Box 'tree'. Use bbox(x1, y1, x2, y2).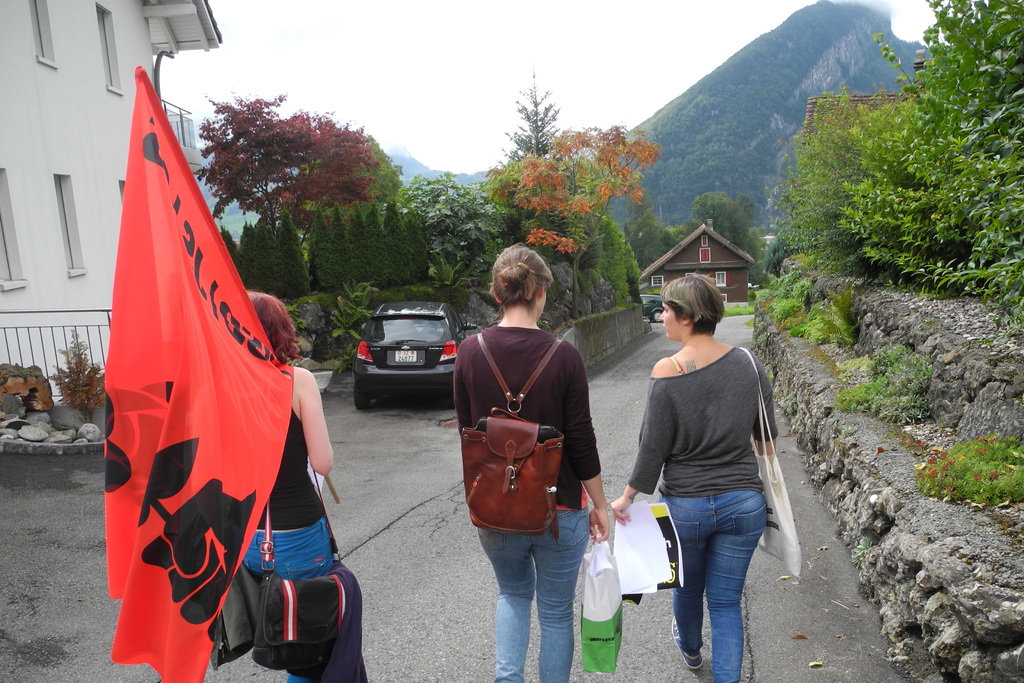
bbox(829, 340, 947, 427).
